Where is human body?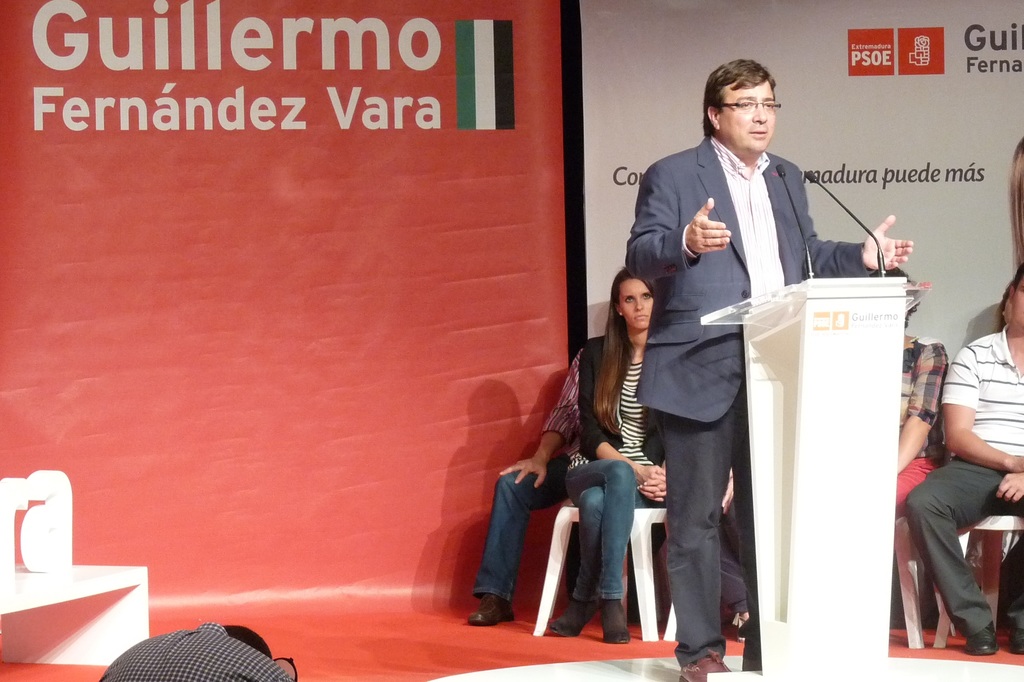
BBox(906, 296, 1013, 663).
